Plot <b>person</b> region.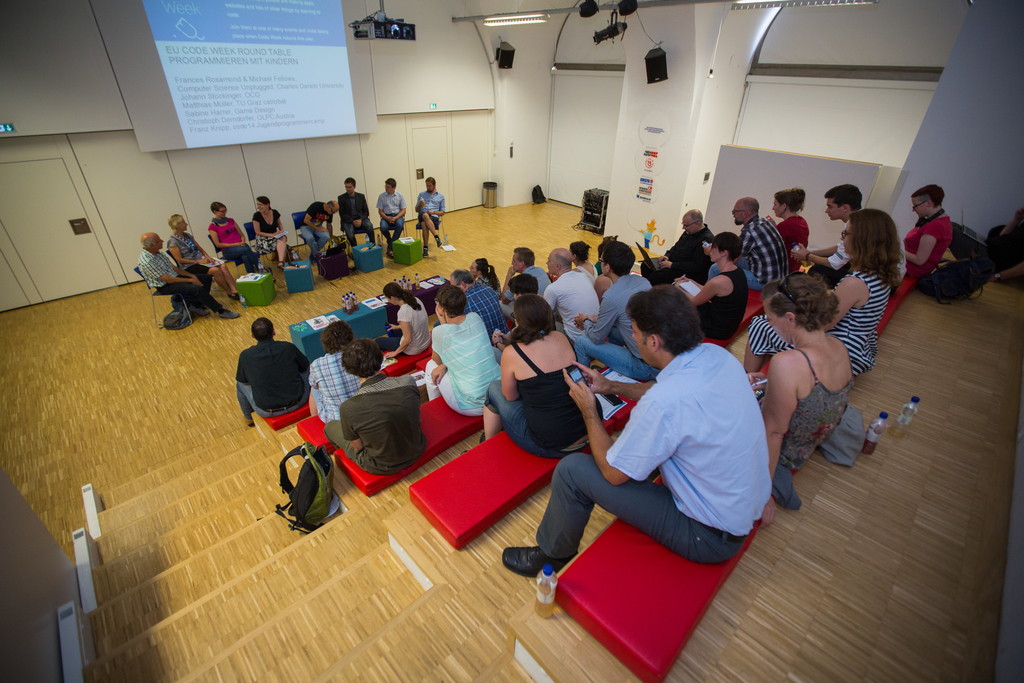
Plotted at (337,175,378,248).
